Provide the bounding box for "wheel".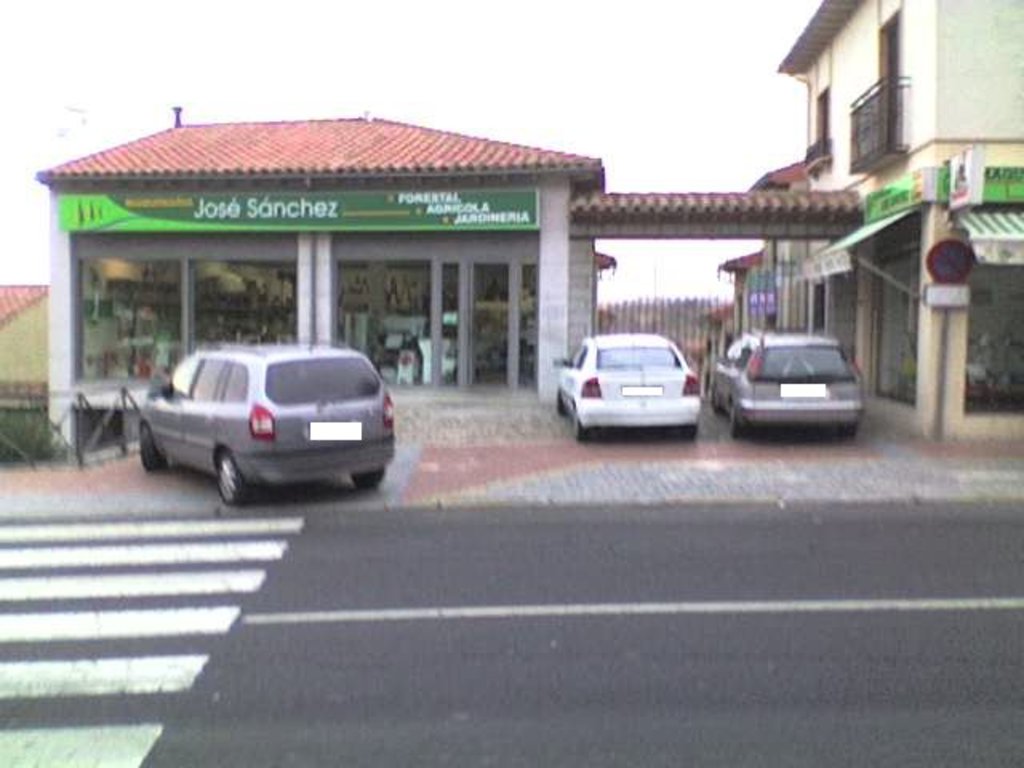
[x1=216, y1=446, x2=261, y2=504].
